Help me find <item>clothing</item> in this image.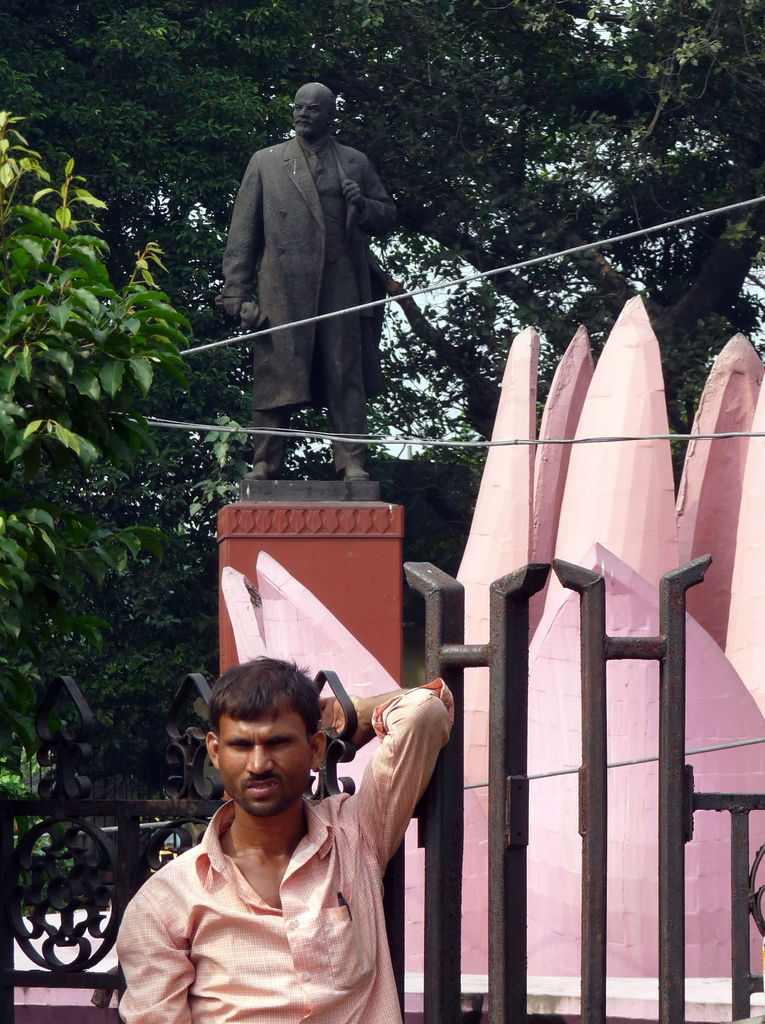
Found it: pyautogui.locateOnScreen(221, 129, 398, 451).
